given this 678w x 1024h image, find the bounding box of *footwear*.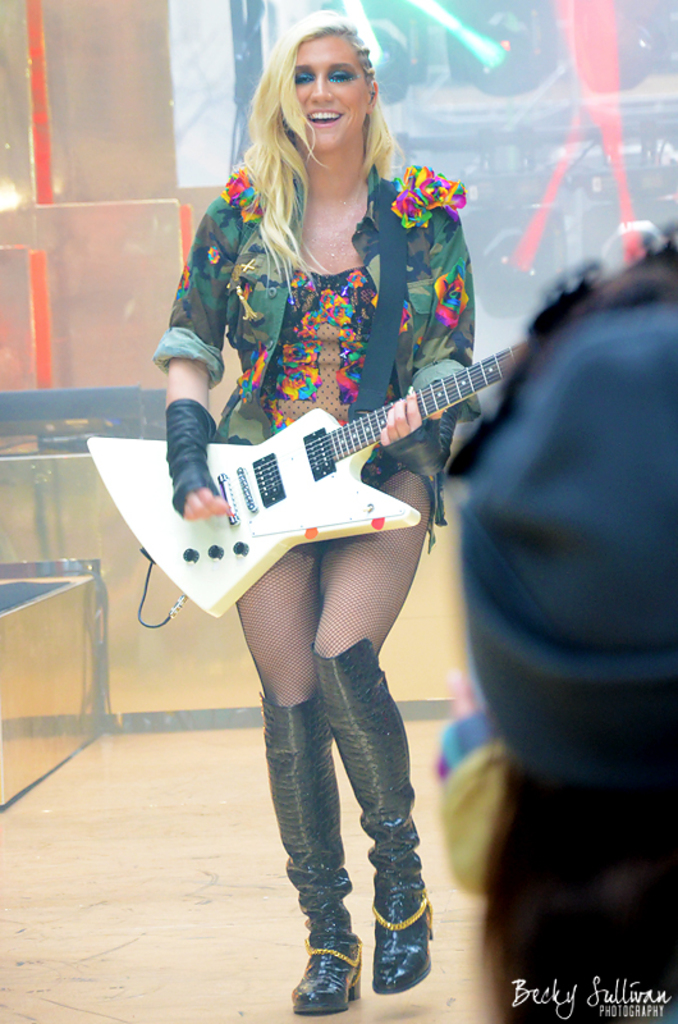
bbox=[316, 617, 468, 991].
